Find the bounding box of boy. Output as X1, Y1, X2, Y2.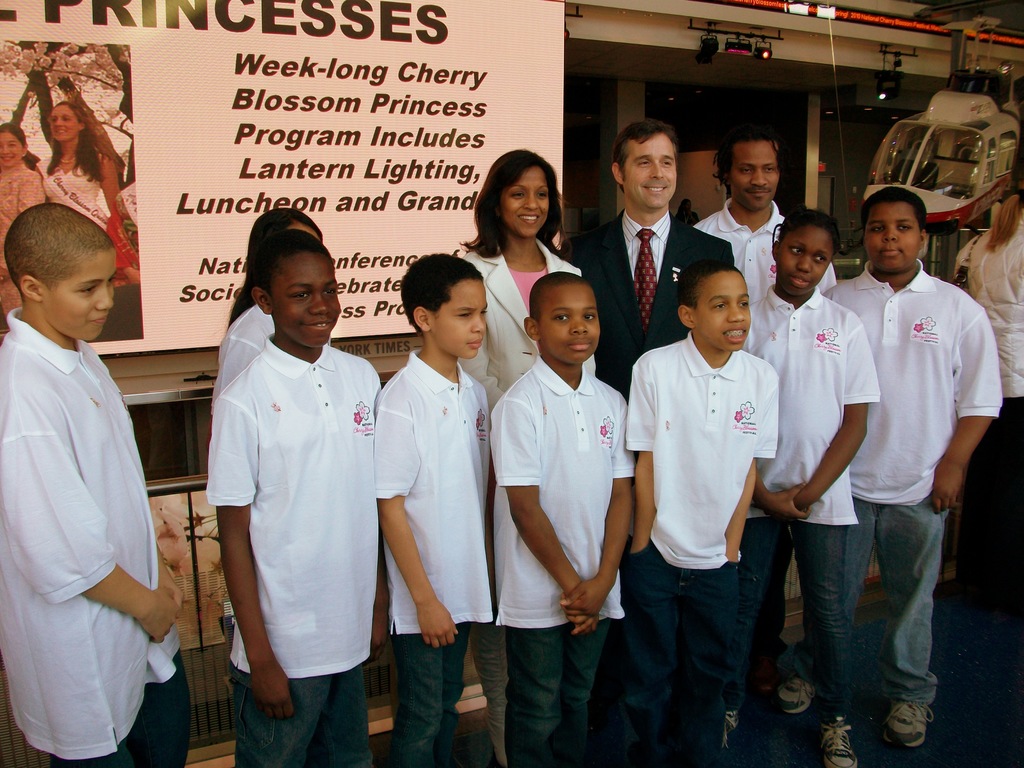
207, 232, 385, 765.
